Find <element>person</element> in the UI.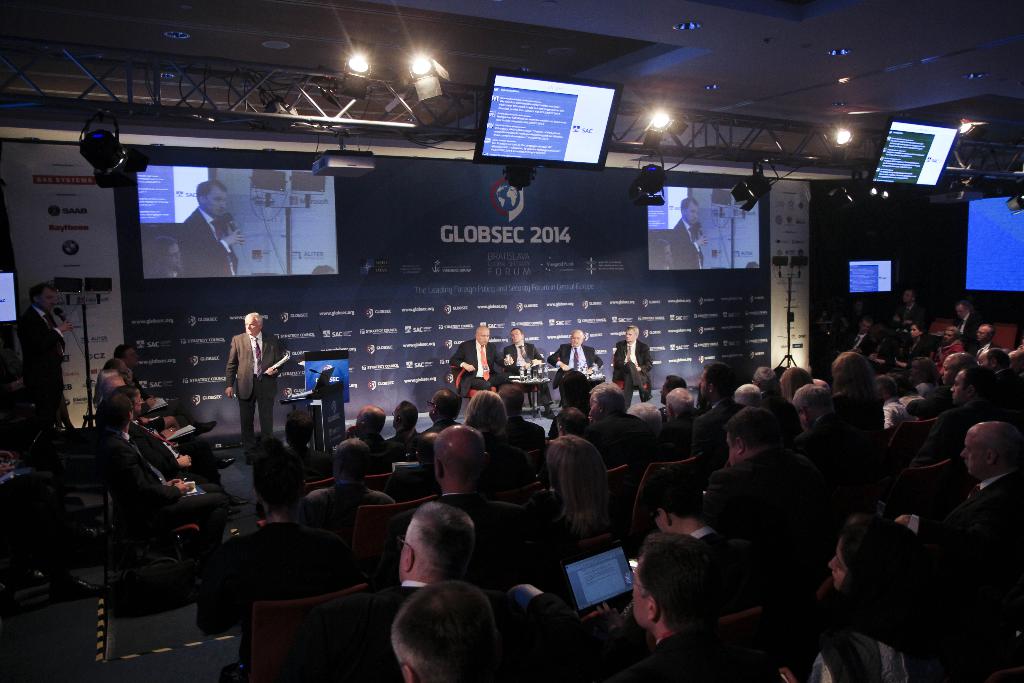
UI element at l=772, t=508, r=955, b=682.
